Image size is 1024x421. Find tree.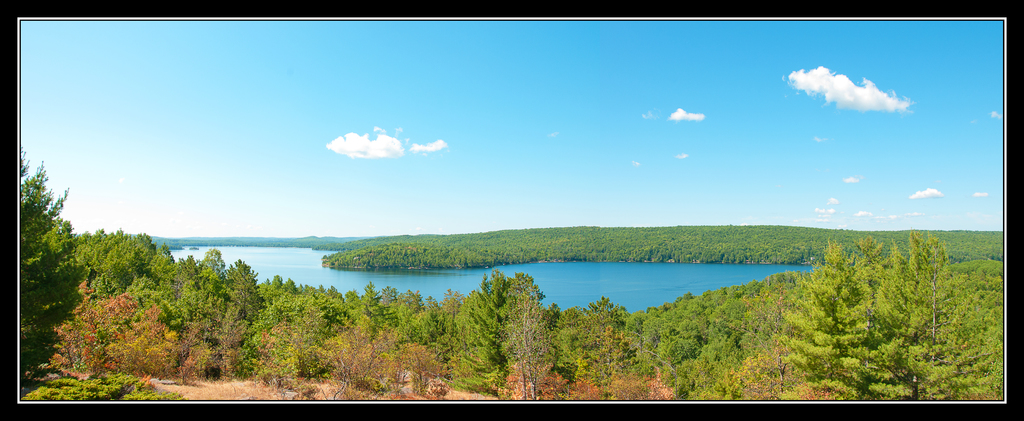
504 276 556 390.
